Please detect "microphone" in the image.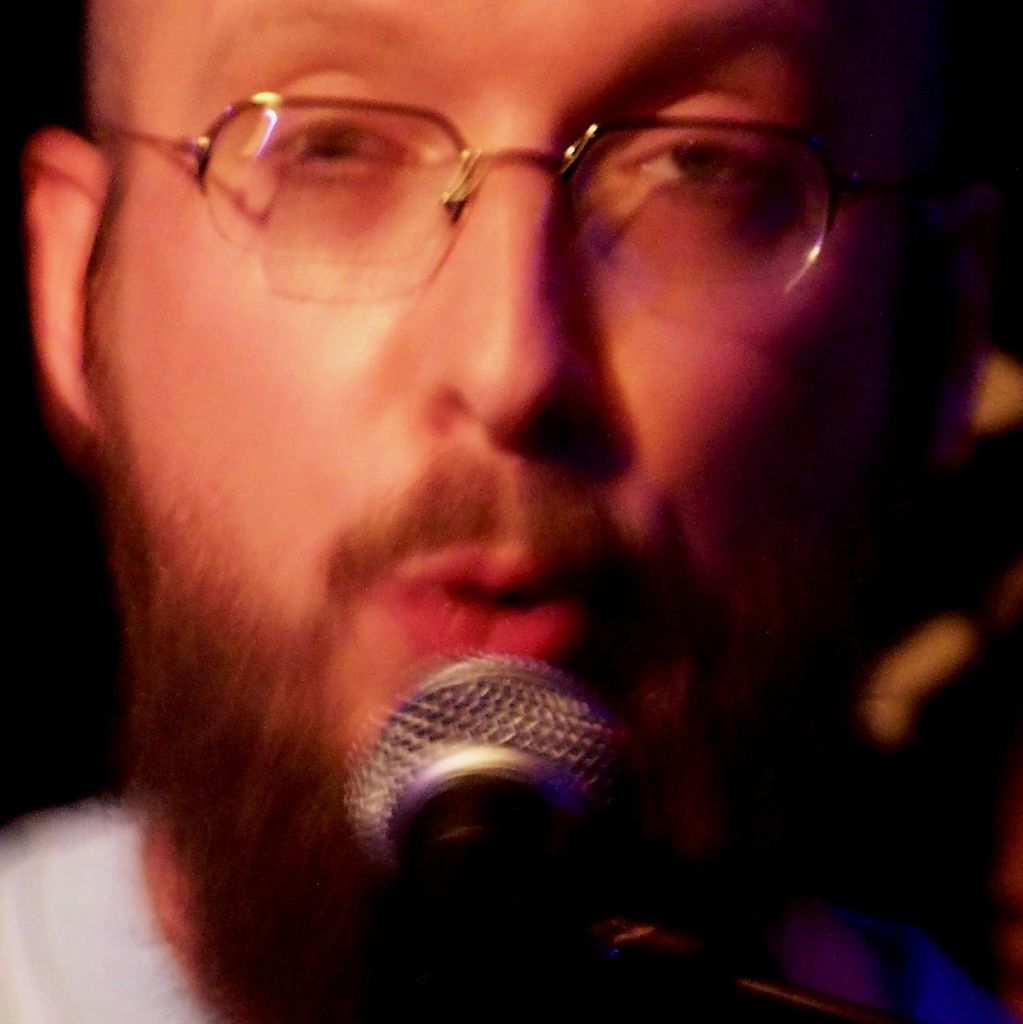
bbox=[340, 646, 617, 1023].
